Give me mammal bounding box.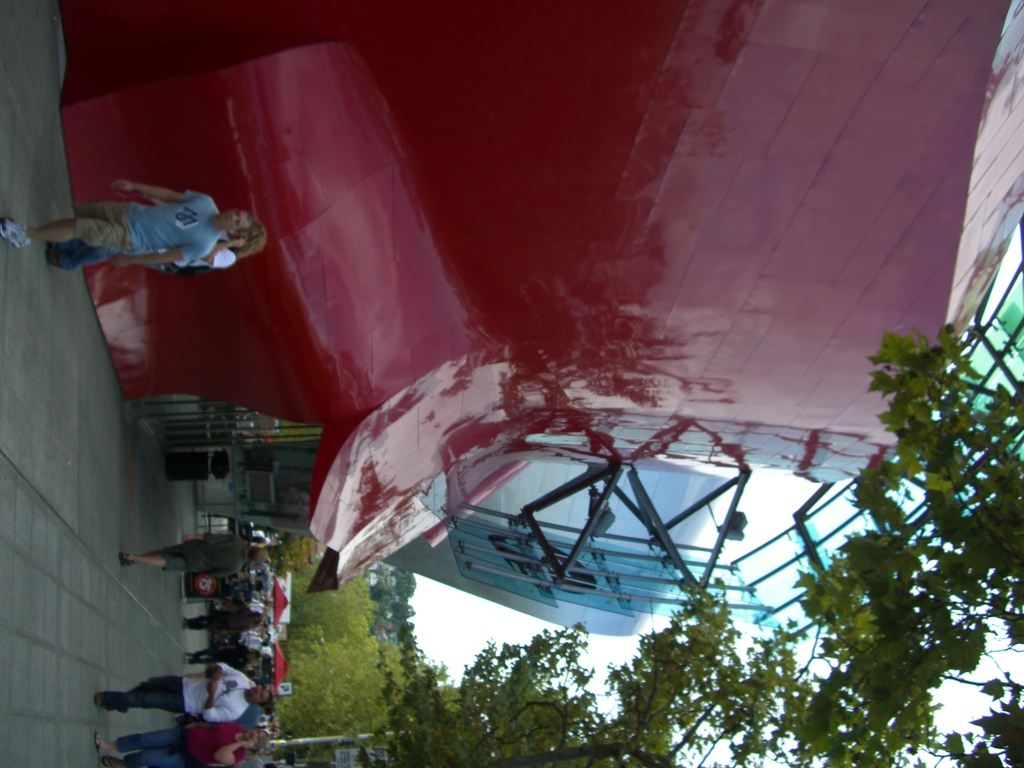
detection(94, 661, 274, 719).
